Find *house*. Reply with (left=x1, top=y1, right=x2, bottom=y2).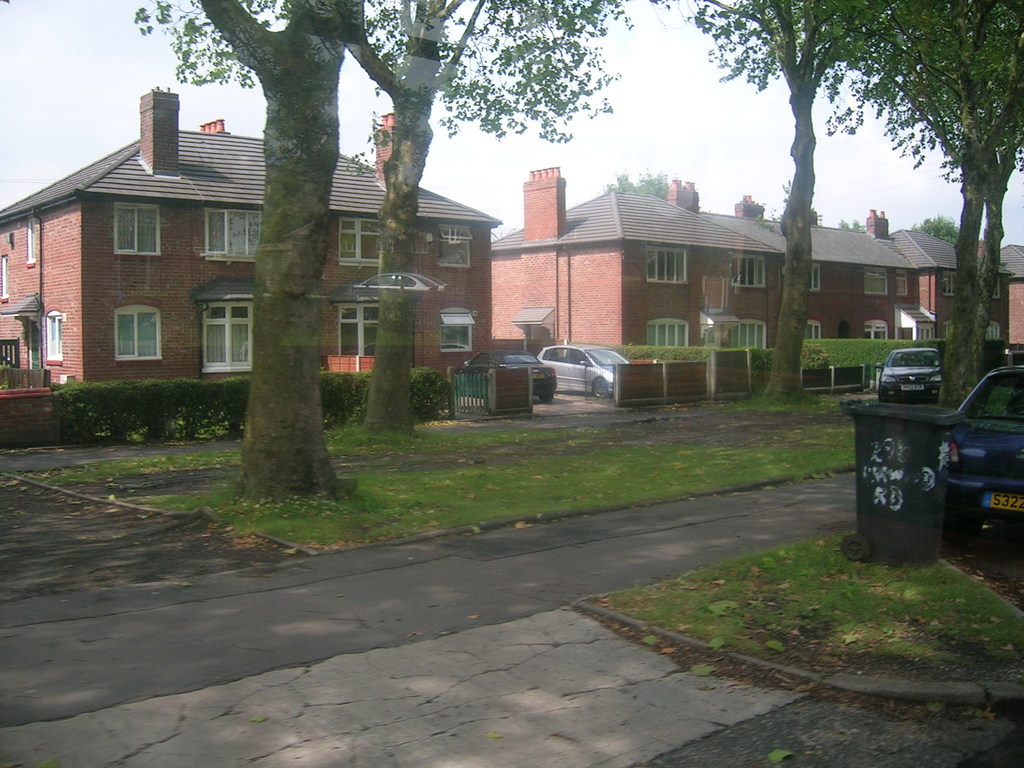
(left=0, top=94, right=500, bottom=454).
